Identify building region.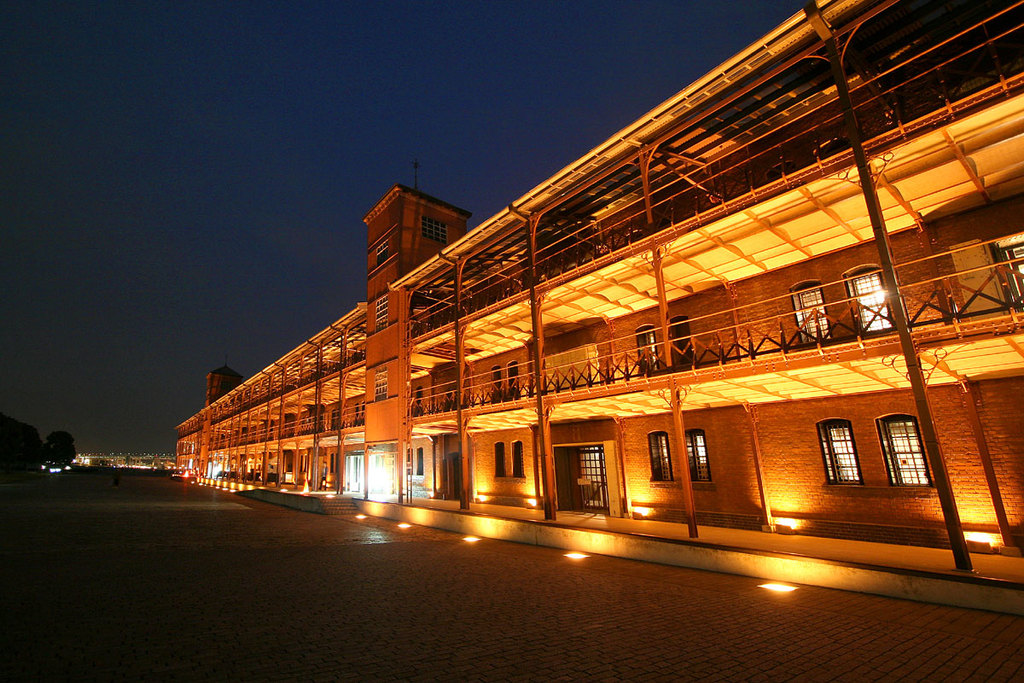
Region: [left=173, top=0, right=1023, bottom=583].
